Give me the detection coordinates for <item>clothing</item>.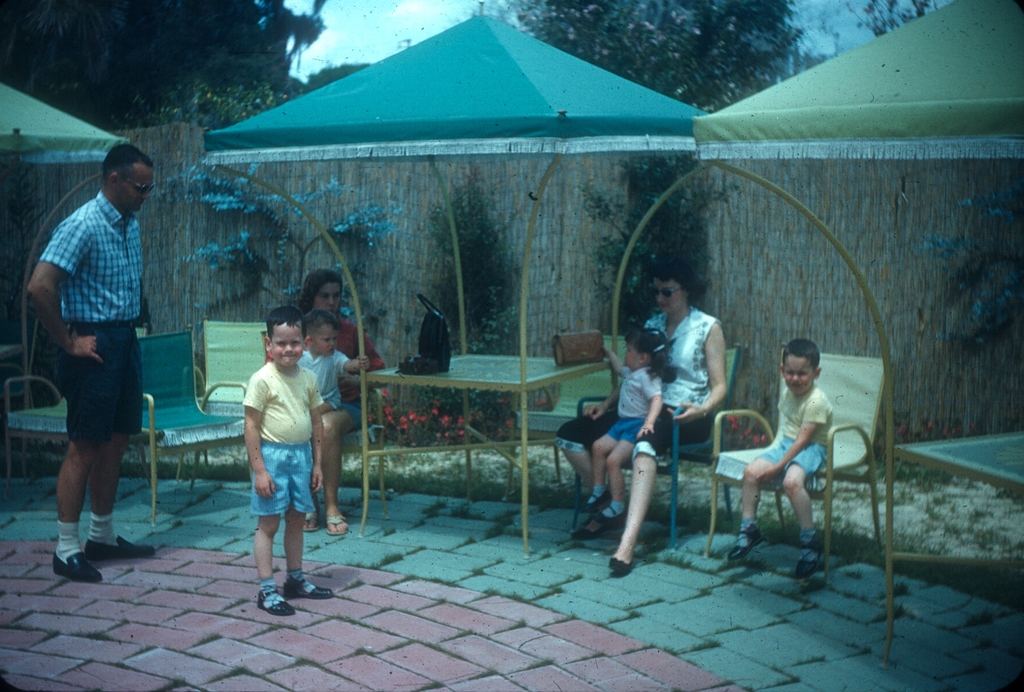
(x1=751, y1=385, x2=837, y2=478).
